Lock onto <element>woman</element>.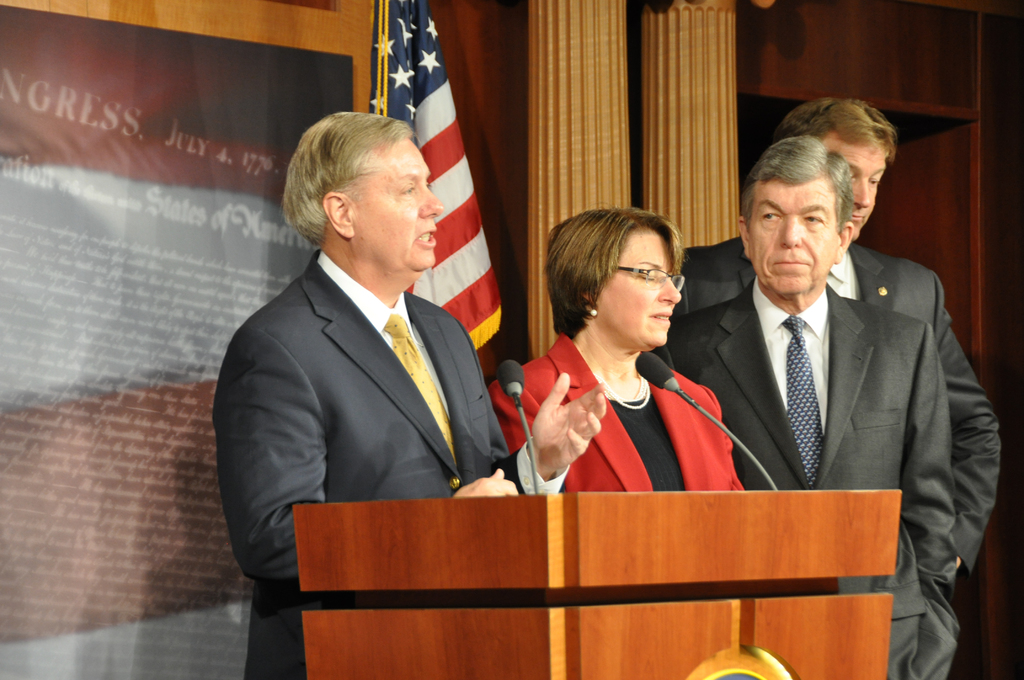
Locked: rect(516, 203, 748, 517).
